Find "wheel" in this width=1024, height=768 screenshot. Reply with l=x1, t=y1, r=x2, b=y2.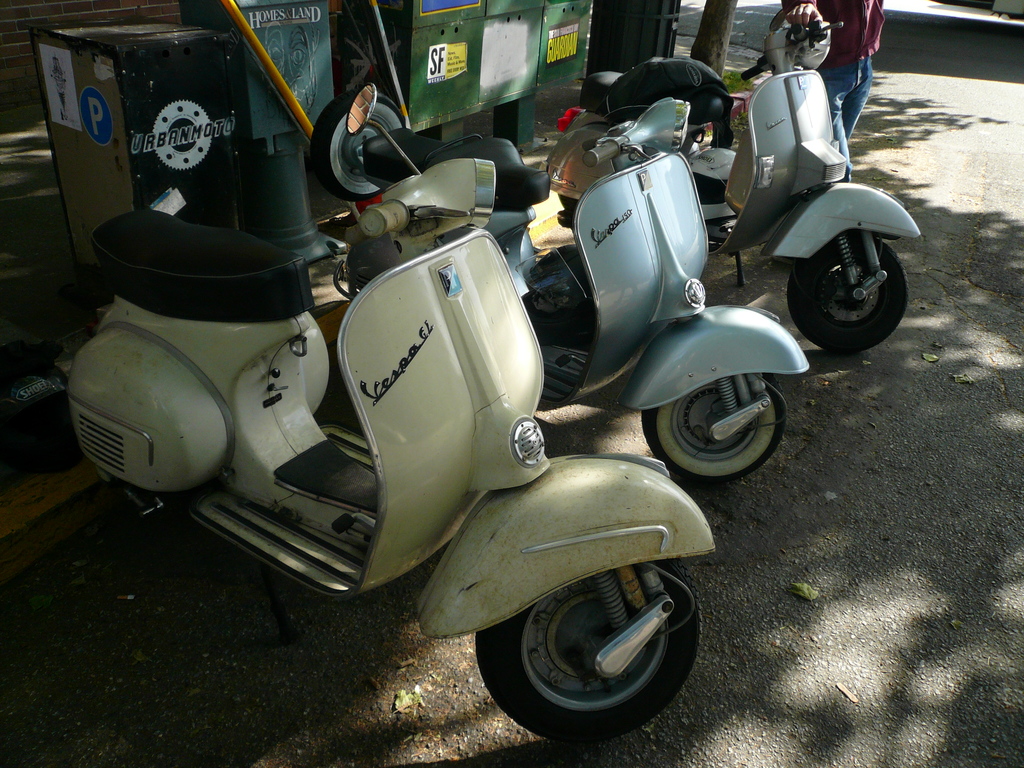
l=491, t=560, r=694, b=732.
